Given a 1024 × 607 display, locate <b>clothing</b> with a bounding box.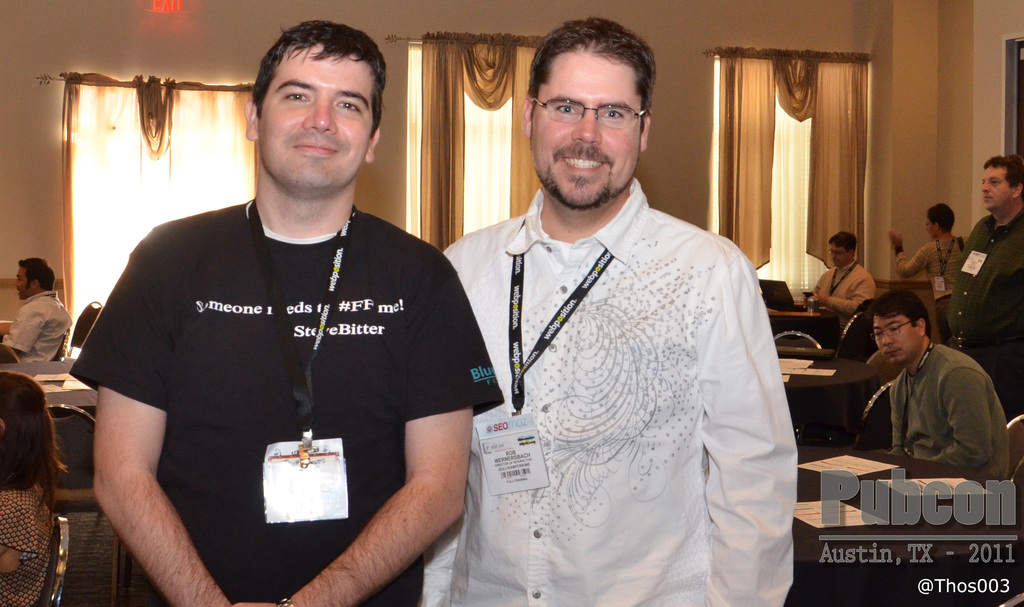
Located: detection(4, 289, 72, 359).
